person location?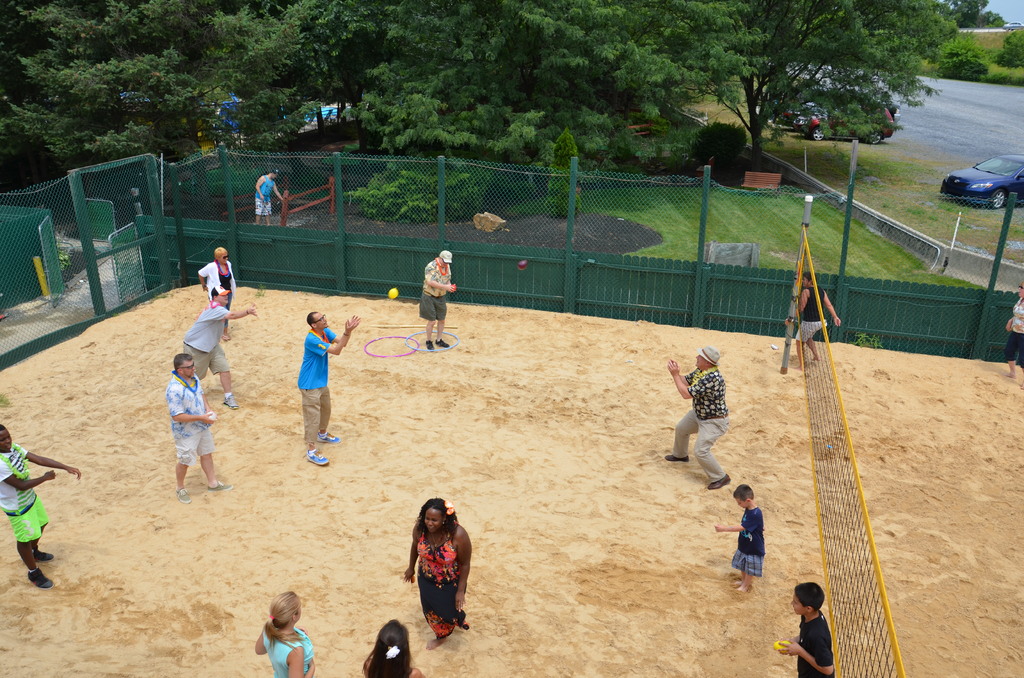
pyautogui.locateOnScreen(364, 622, 427, 677)
